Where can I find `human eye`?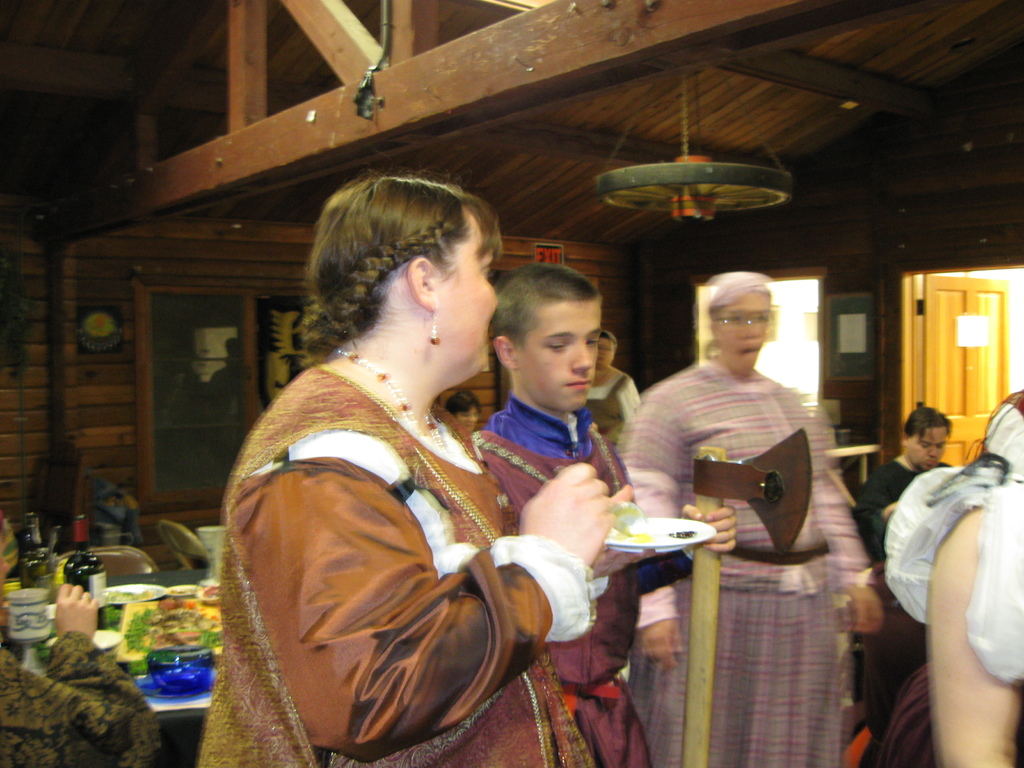
You can find it at select_region(920, 439, 930, 450).
